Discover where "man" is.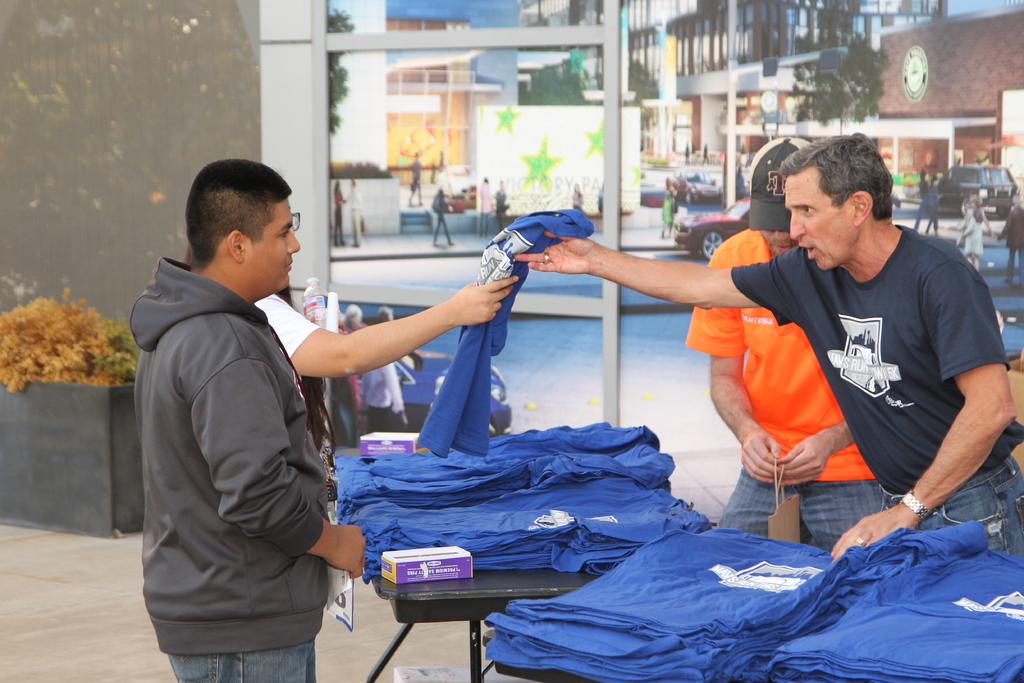
Discovered at locate(131, 160, 399, 680).
